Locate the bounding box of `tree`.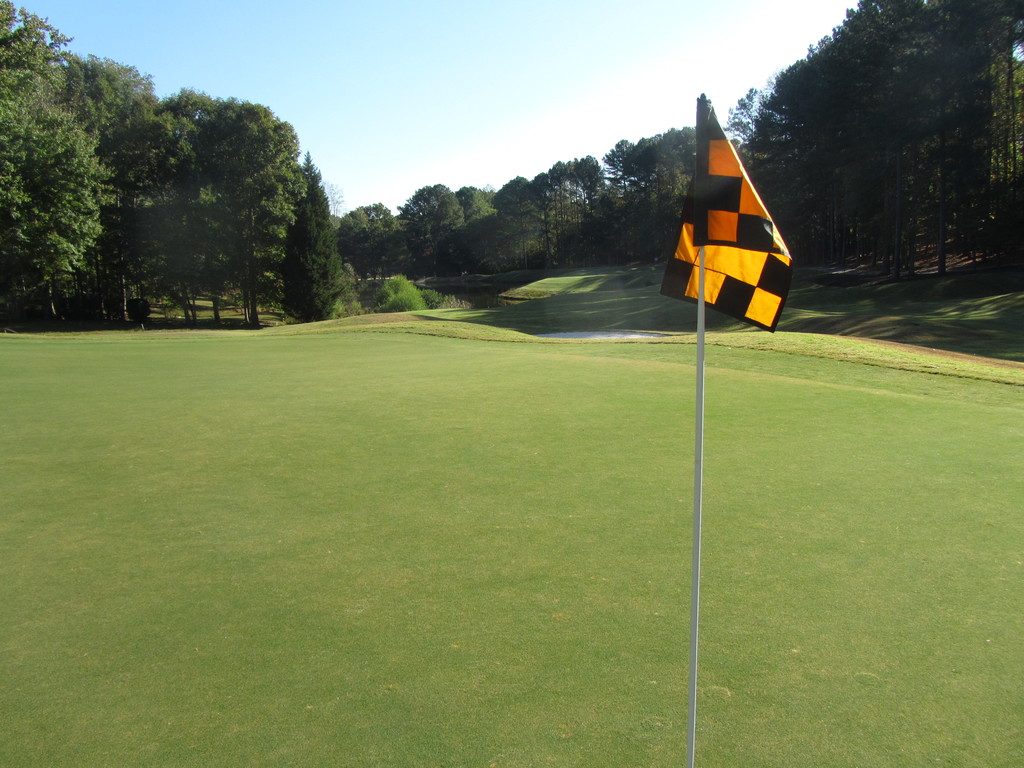
Bounding box: rect(543, 148, 608, 247).
